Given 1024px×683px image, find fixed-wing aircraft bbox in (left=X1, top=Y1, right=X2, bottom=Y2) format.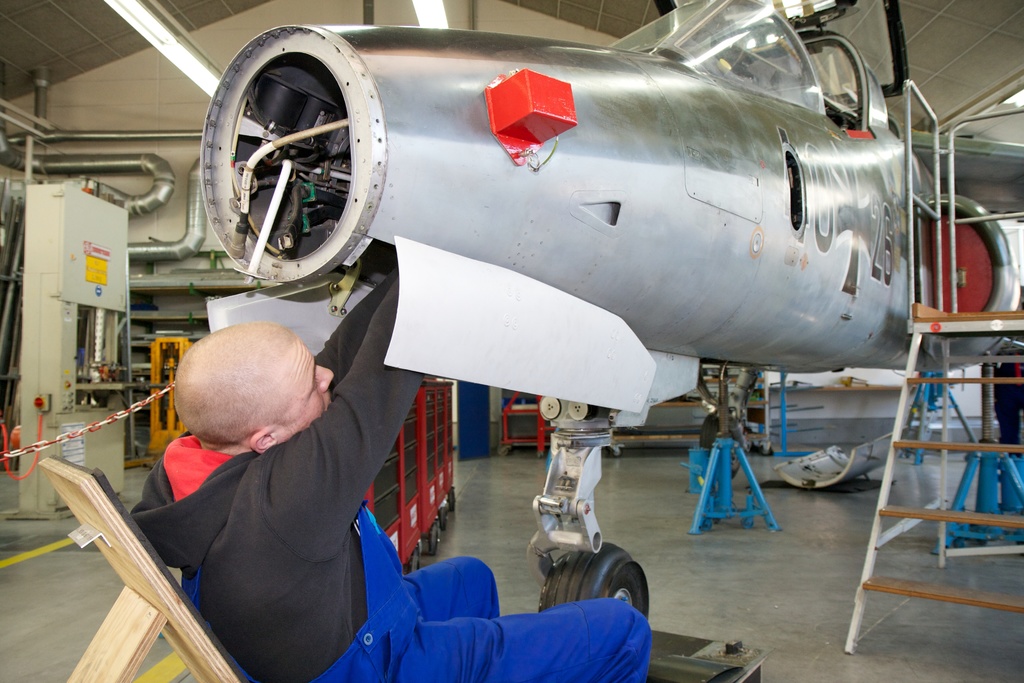
(left=200, top=0, right=1023, bottom=620).
